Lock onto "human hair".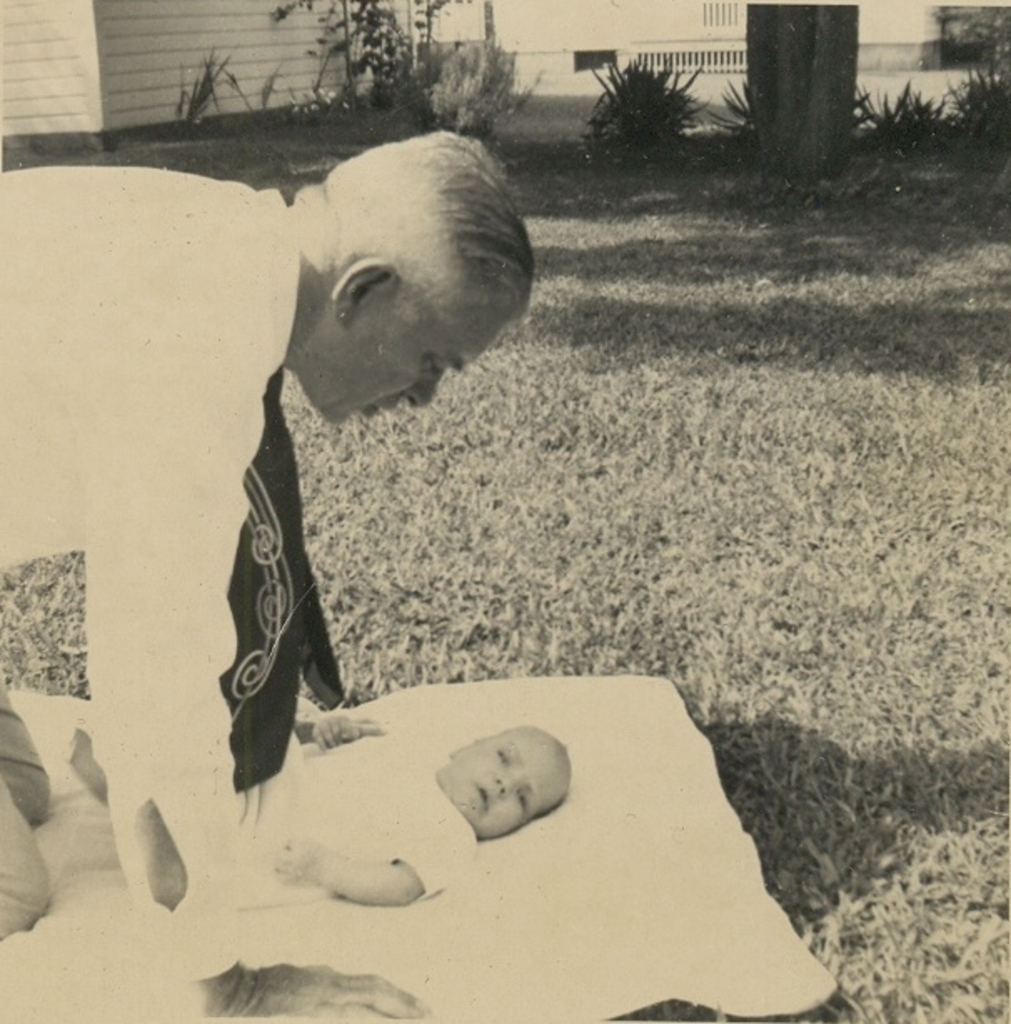
Locked: Rect(324, 132, 549, 354).
